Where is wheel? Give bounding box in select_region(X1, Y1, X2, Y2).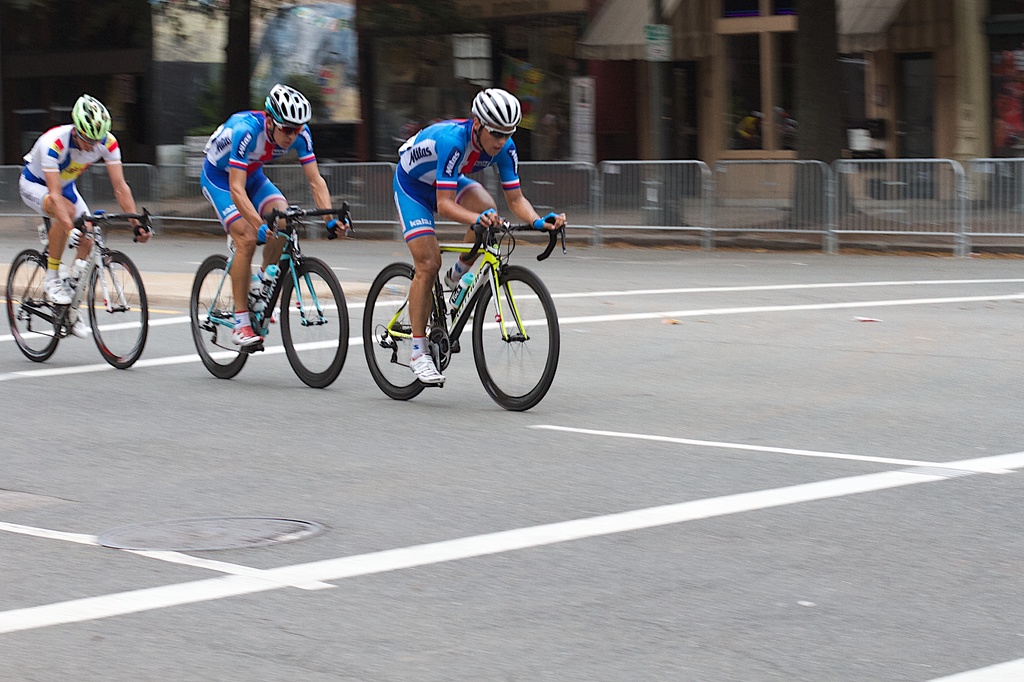
select_region(465, 264, 560, 413).
